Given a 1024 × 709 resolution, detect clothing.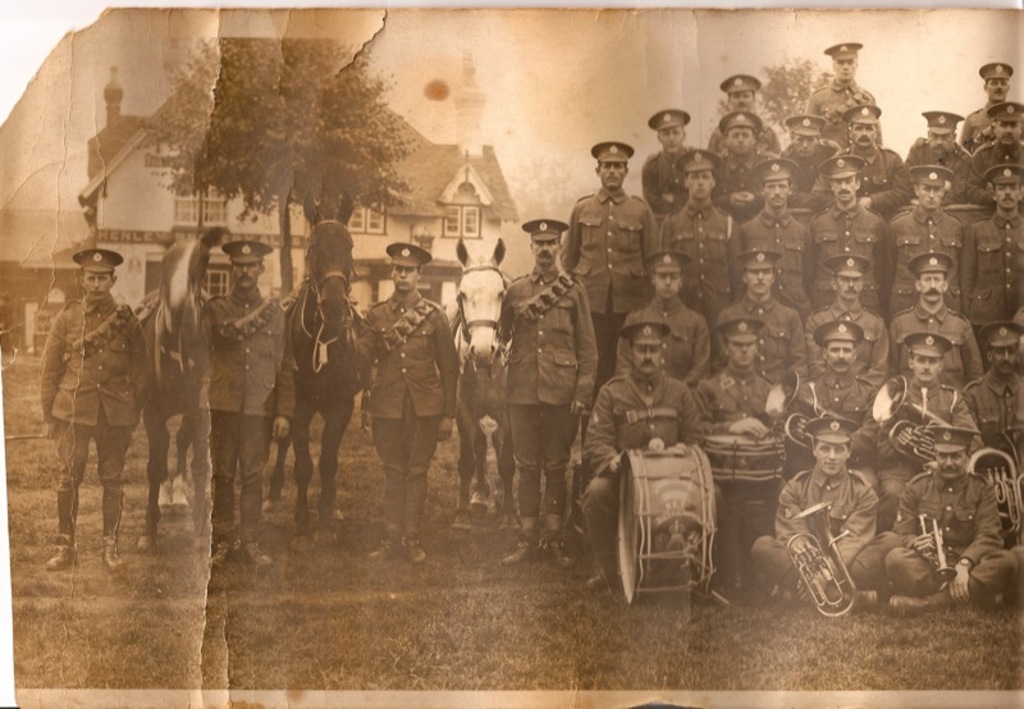
[737,214,810,319].
